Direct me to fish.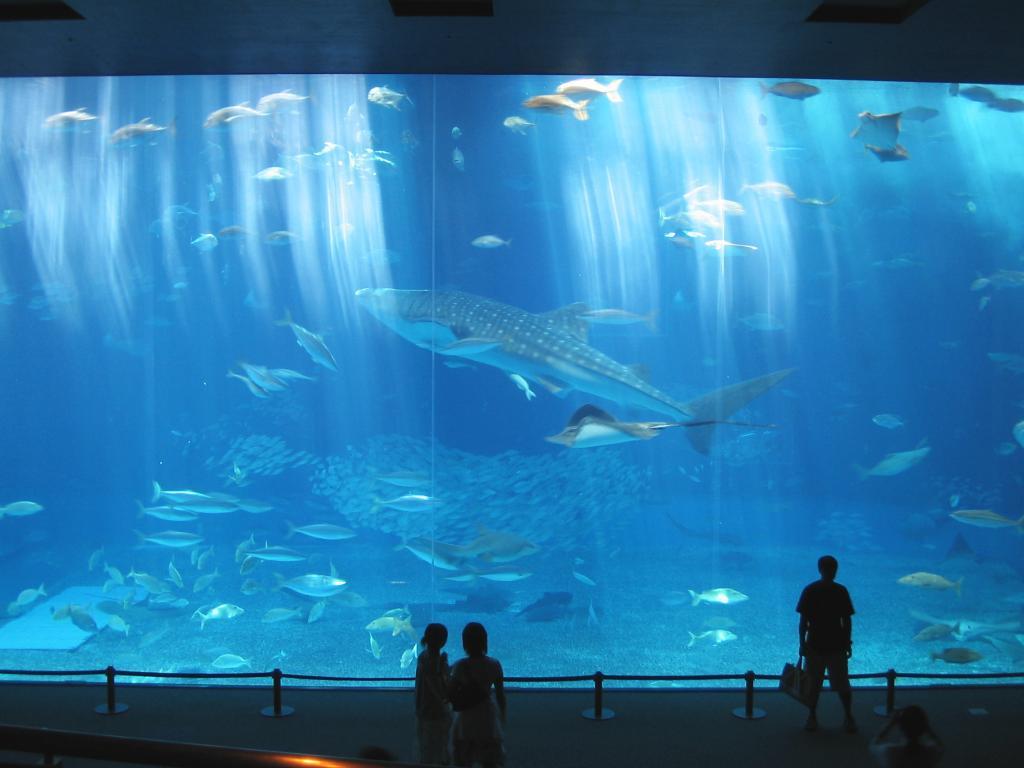
Direction: <box>959,85,992,103</box>.
